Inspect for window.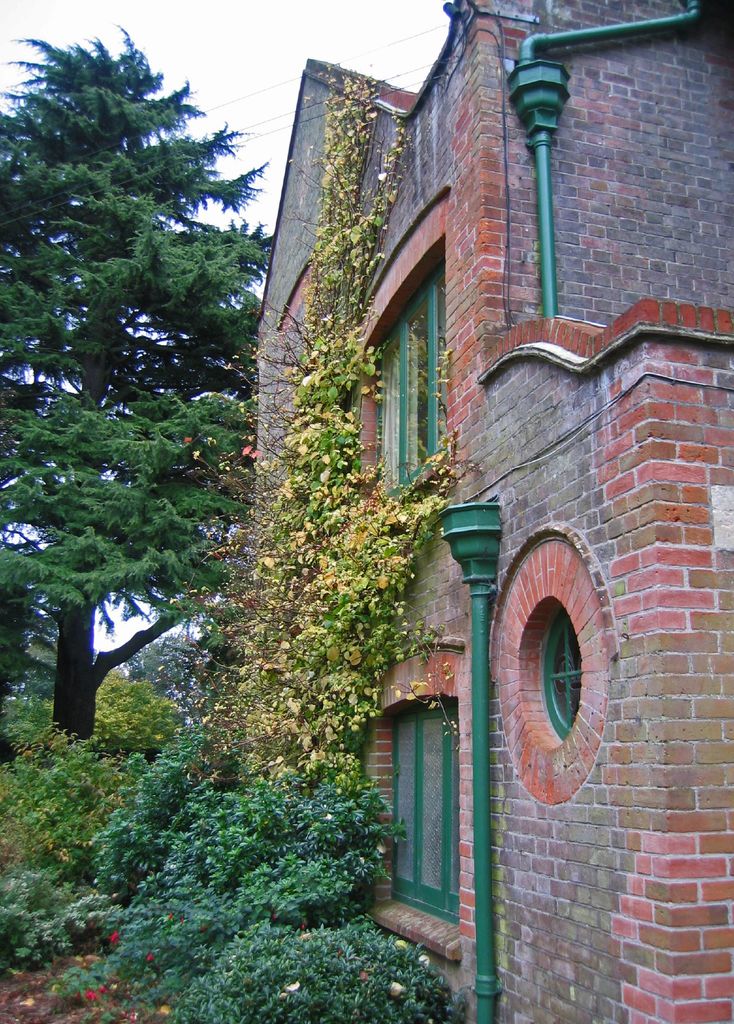
Inspection: <bbox>396, 698, 461, 927</bbox>.
